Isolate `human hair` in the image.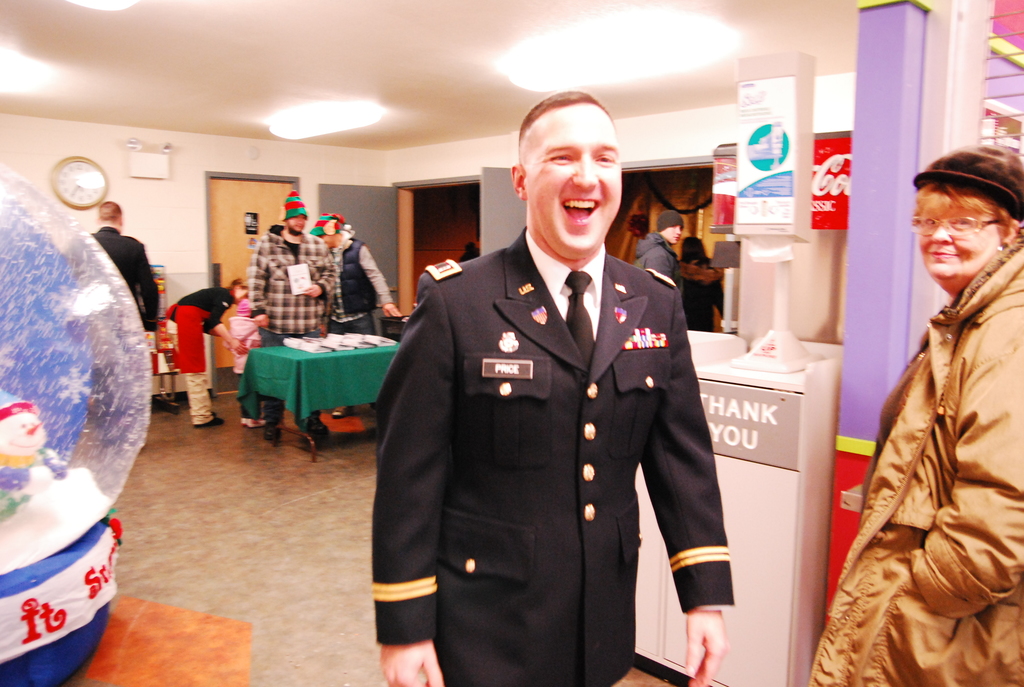
Isolated region: (97,201,120,222).
